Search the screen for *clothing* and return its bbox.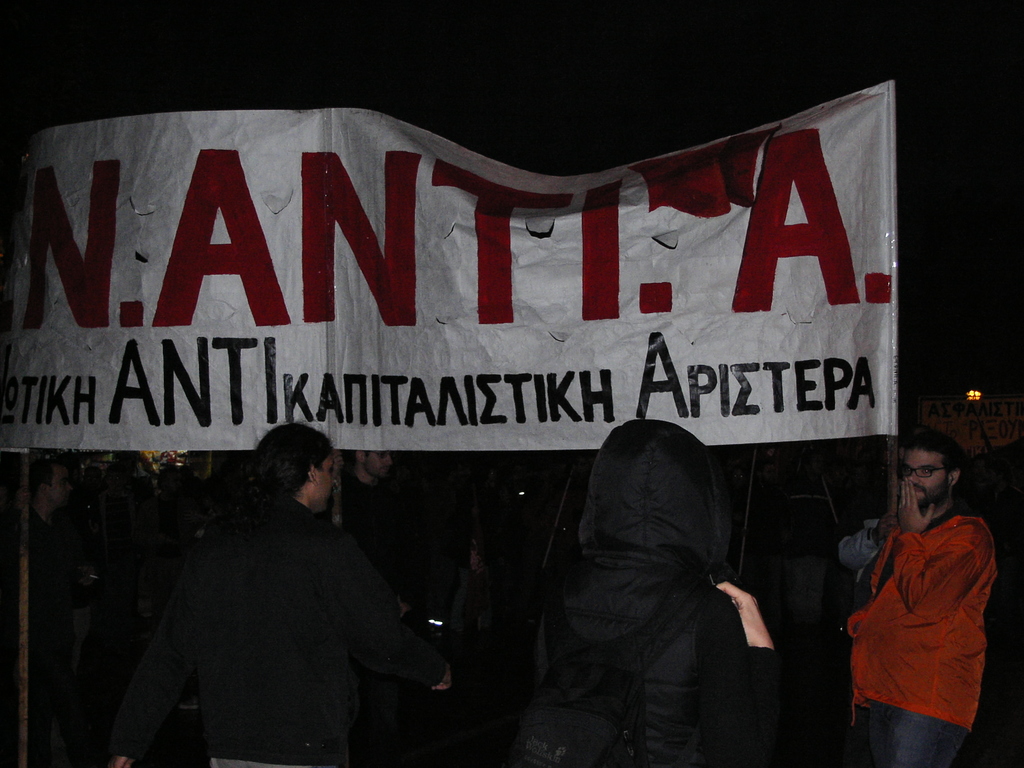
Found: locate(333, 461, 418, 559).
